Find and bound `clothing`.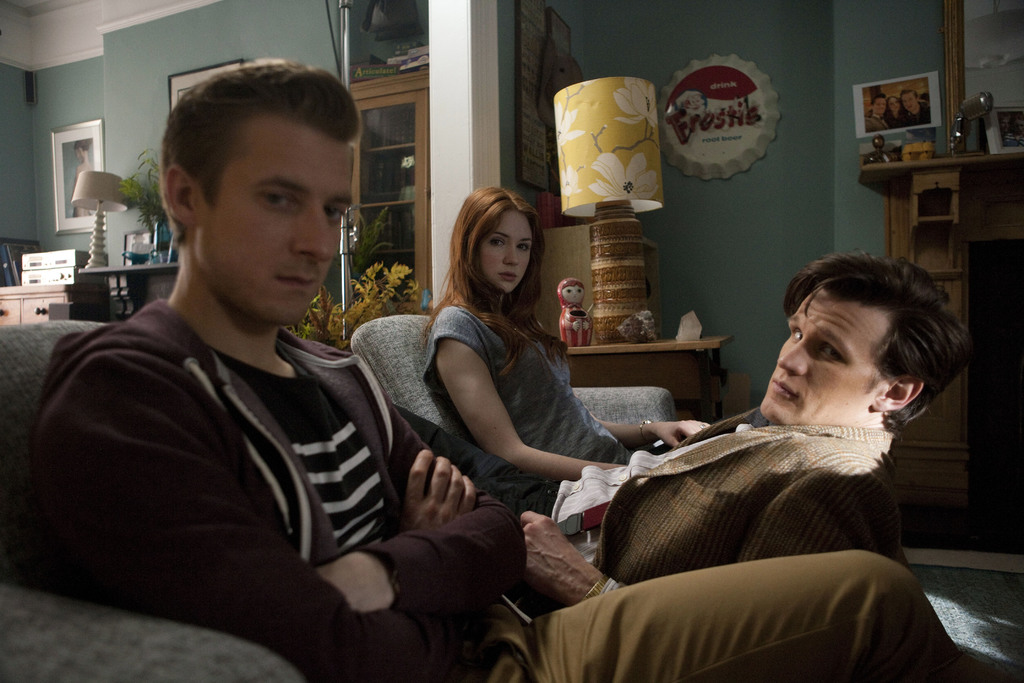
Bound: (480, 539, 963, 682).
